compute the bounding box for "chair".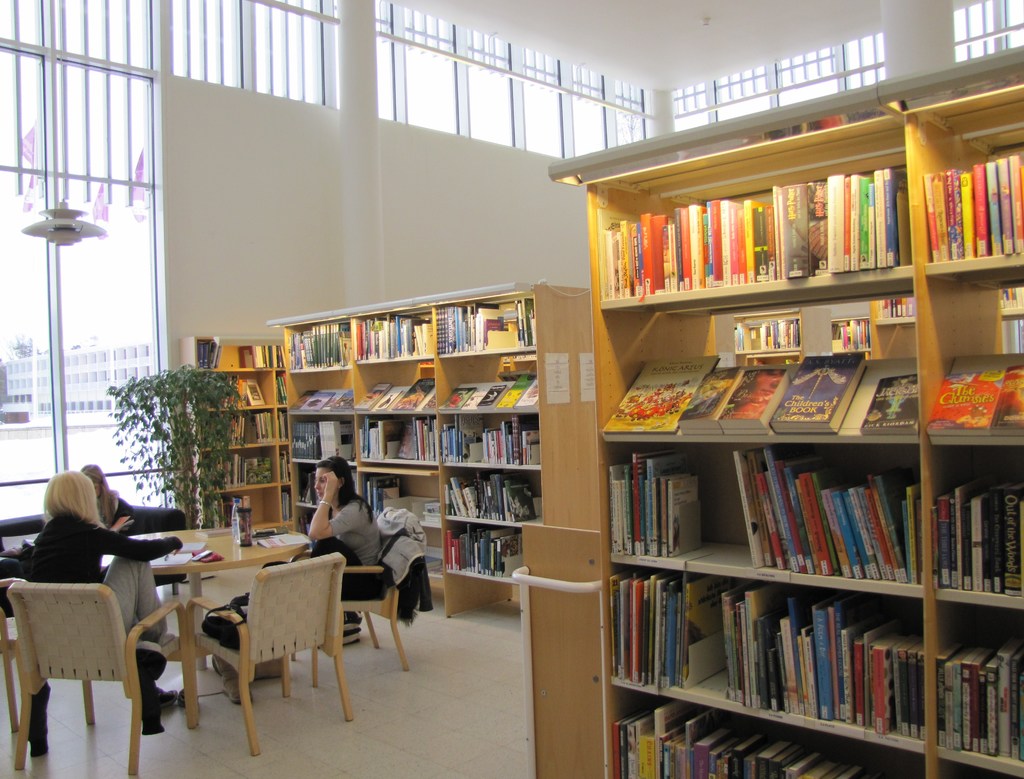
pyautogui.locateOnScreen(183, 552, 356, 750).
